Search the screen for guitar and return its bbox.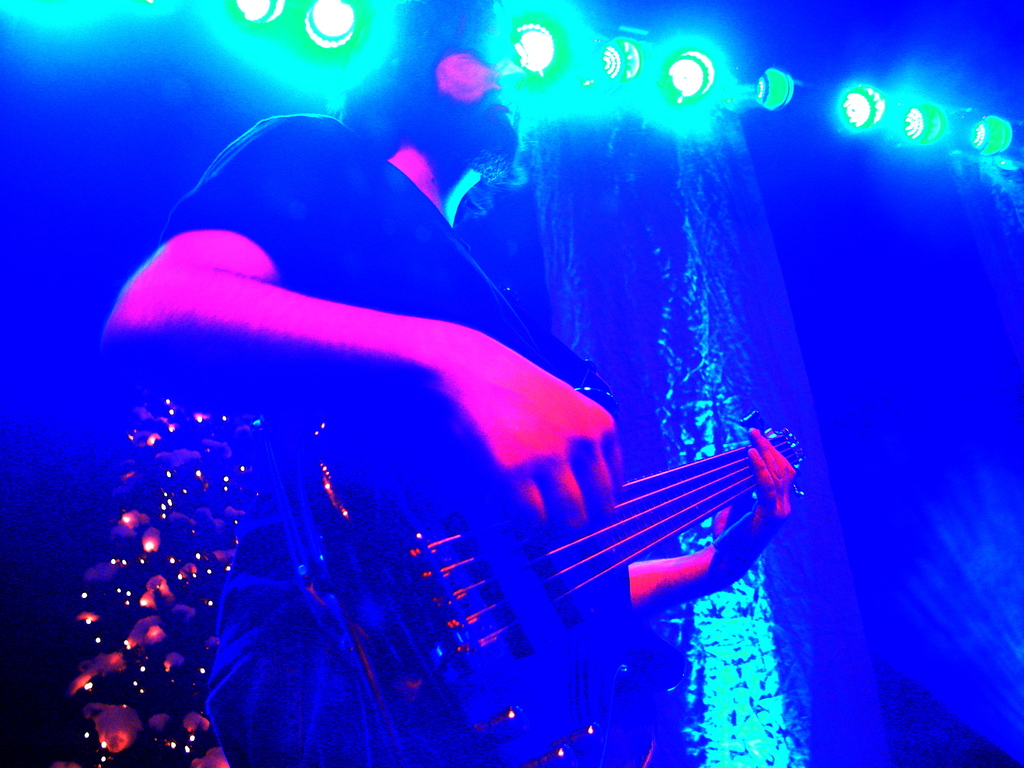
Found: {"x1": 296, "y1": 373, "x2": 804, "y2": 767}.
